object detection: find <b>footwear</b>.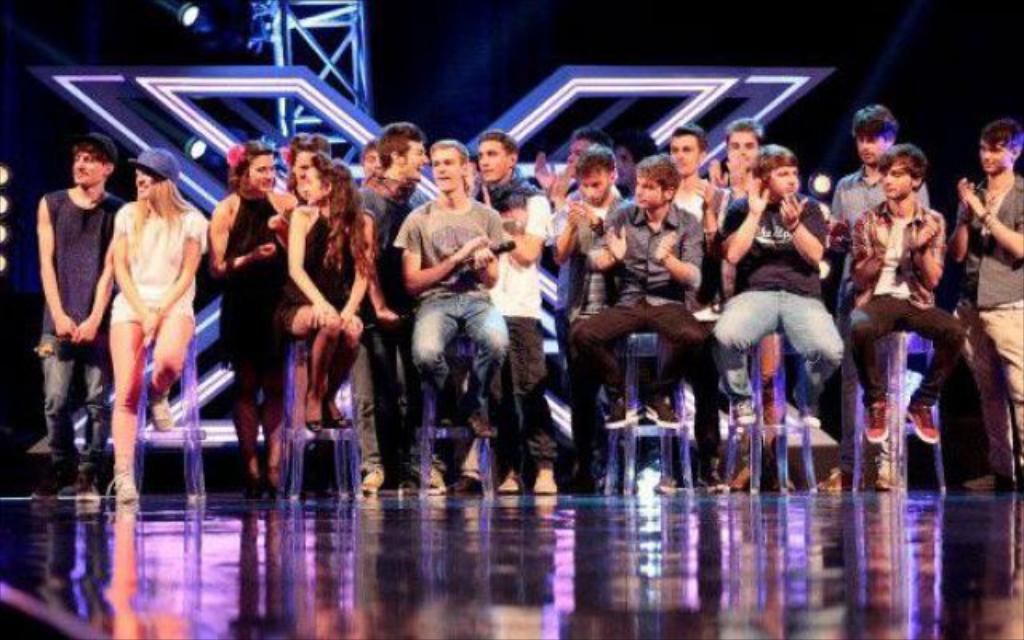
detection(299, 389, 325, 432).
